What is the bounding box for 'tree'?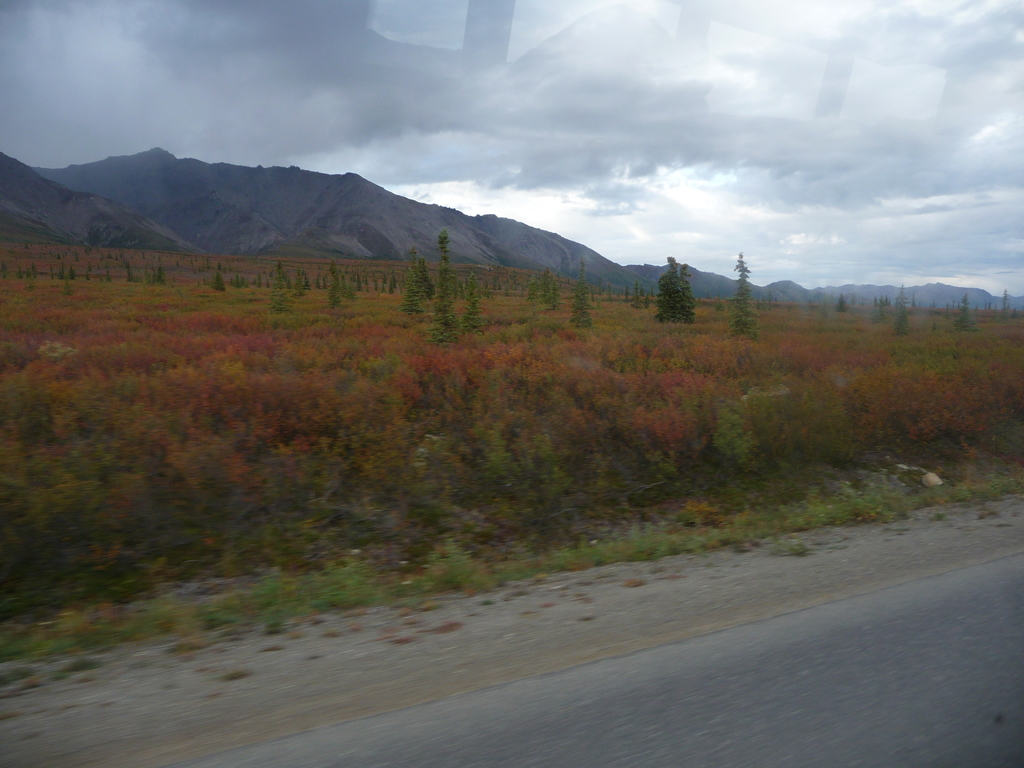
834 291 843 318.
